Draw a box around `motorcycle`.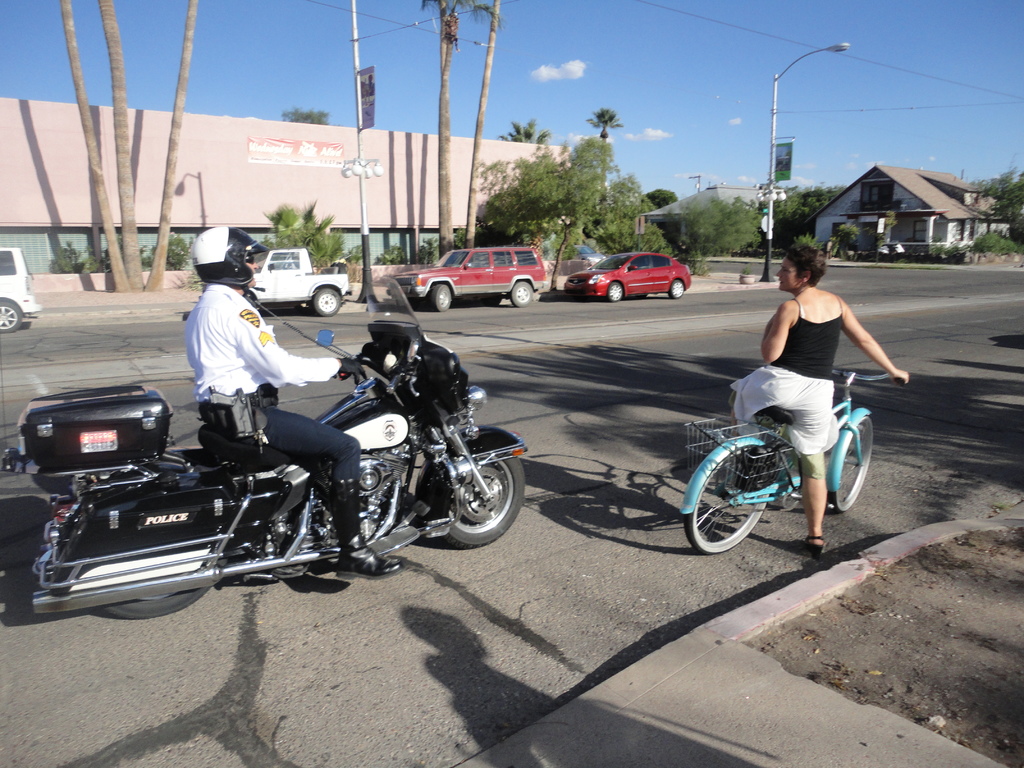
[0, 266, 528, 614].
